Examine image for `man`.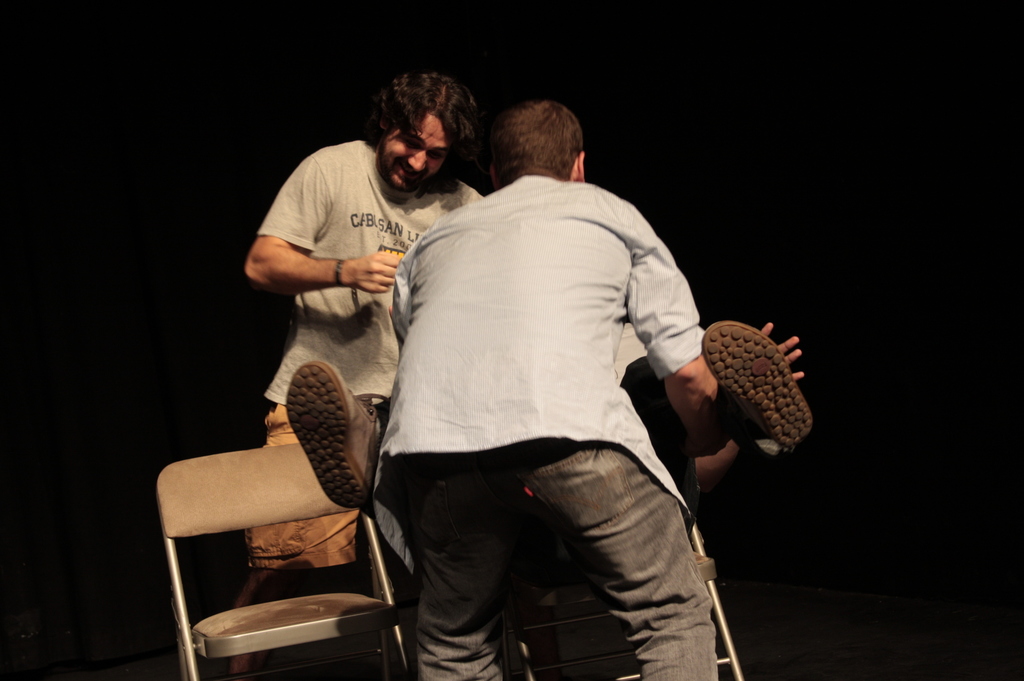
Examination result: pyautogui.locateOnScreen(358, 95, 801, 680).
